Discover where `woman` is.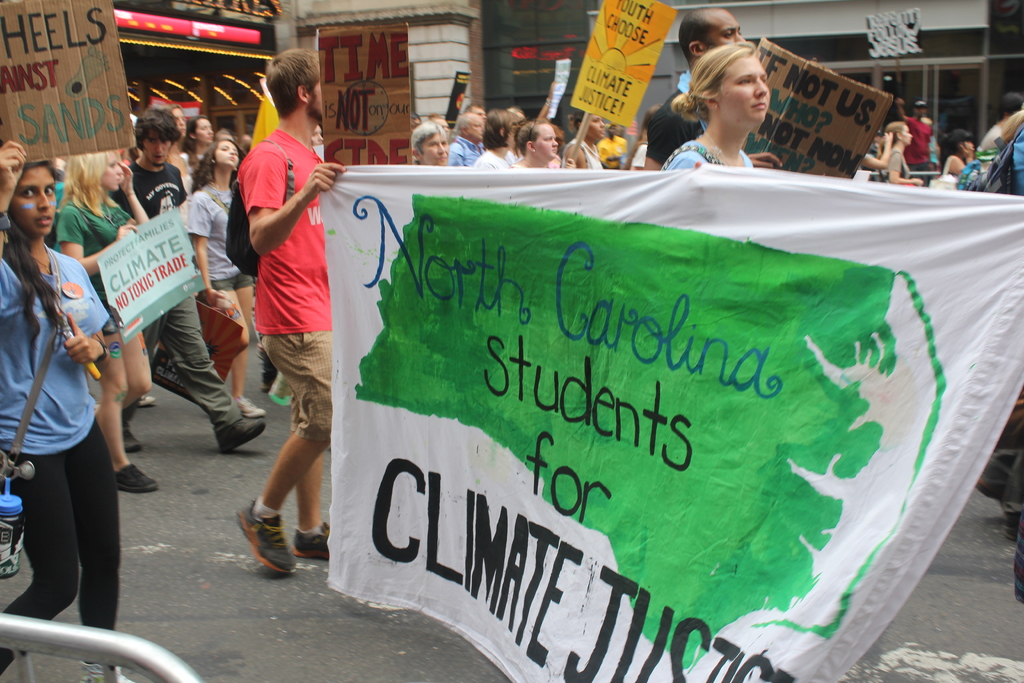
Discovered at 942/131/976/181.
